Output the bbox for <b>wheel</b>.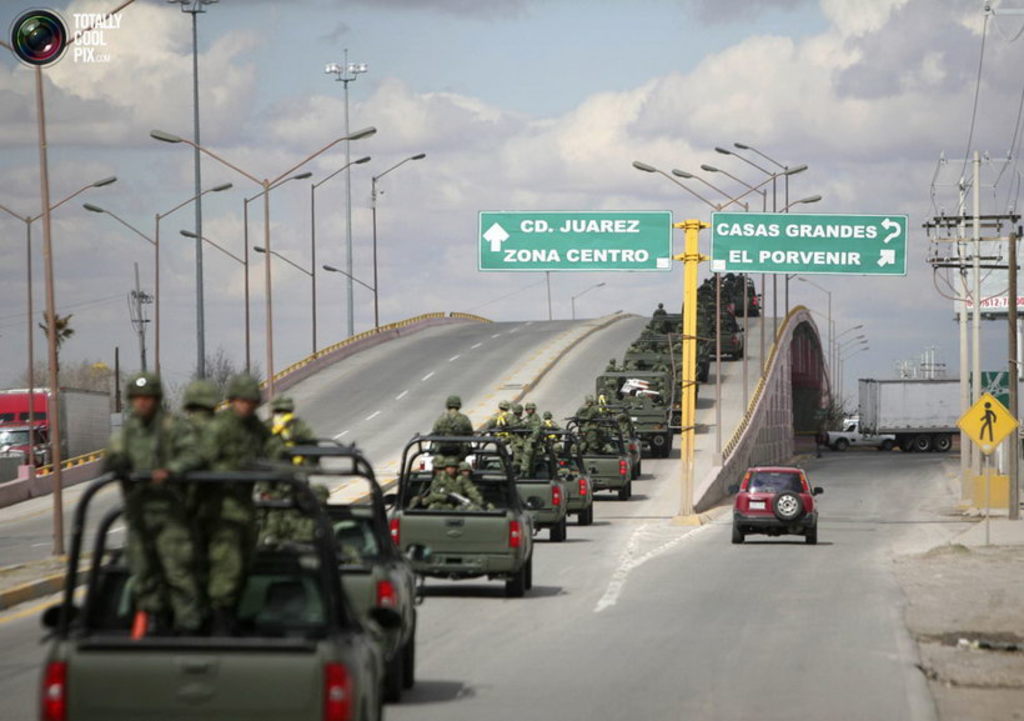
bbox=[381, 644, 405, 700].
